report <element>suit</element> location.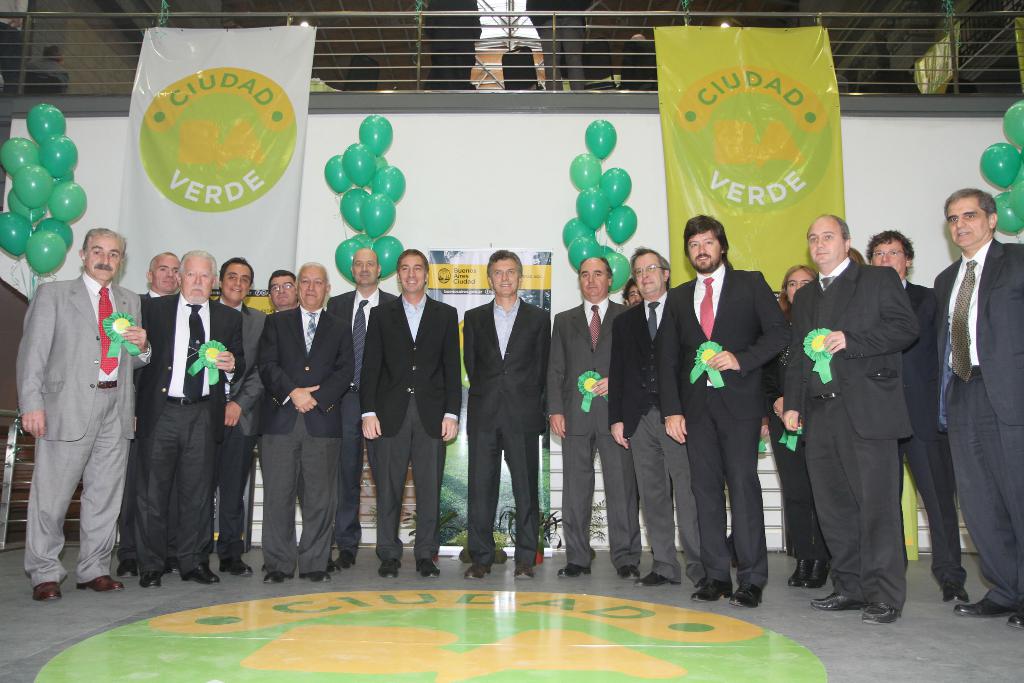
Report: bbox(15, 270, 154, 588).
